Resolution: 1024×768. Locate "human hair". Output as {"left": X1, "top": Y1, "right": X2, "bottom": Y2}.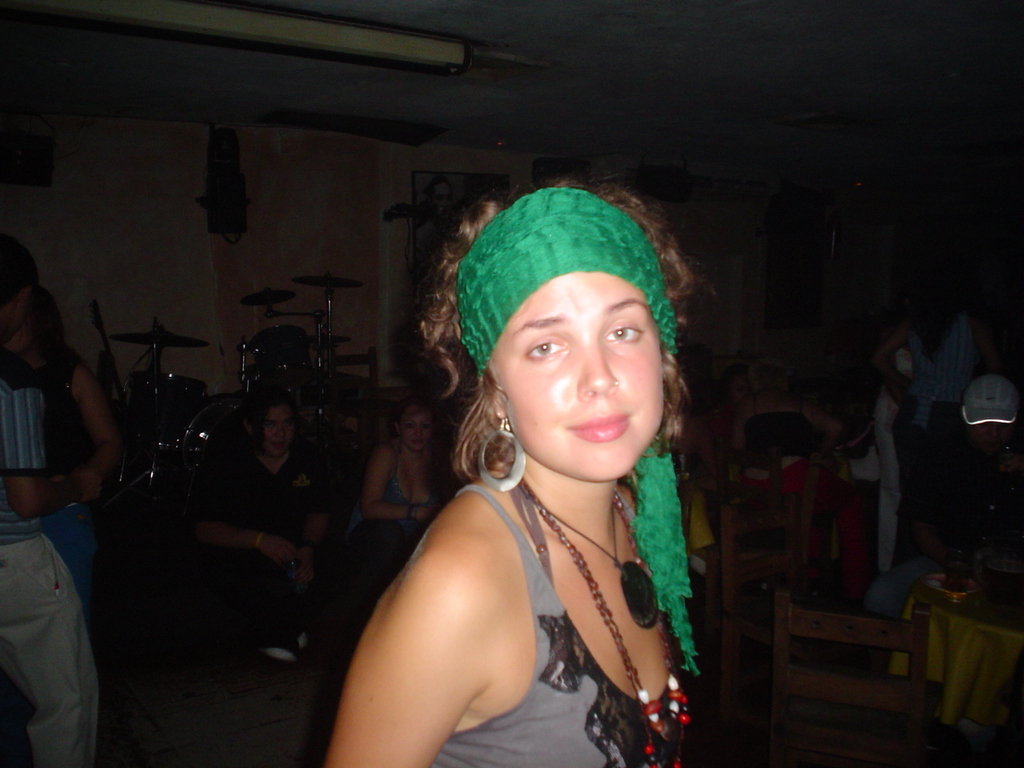
{"left": 230, "top": 382, "right": 296, "bottom": 458}.
